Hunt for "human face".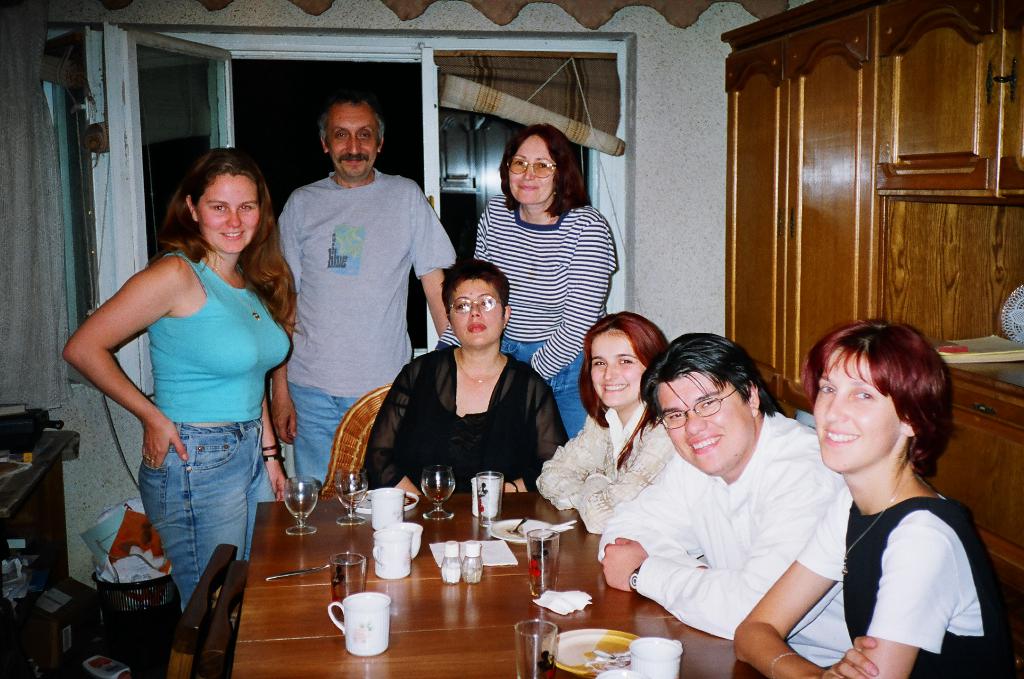
Hunted down at (x1=196, y1=176, x2=253, y2=257).
